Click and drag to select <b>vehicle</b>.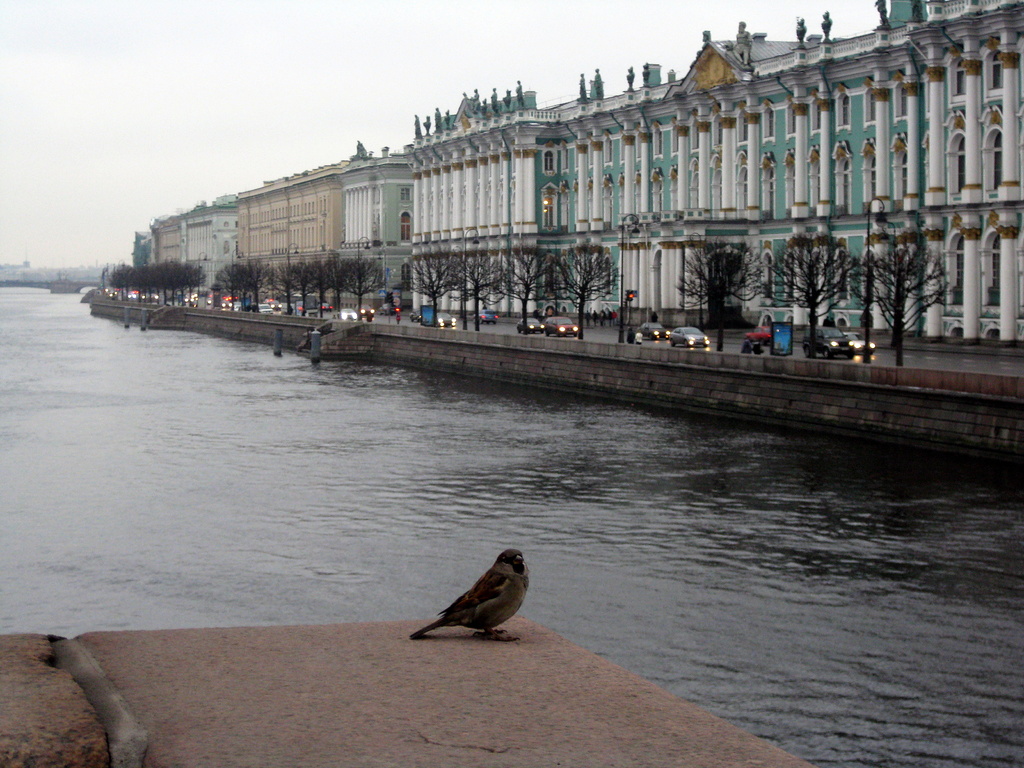
Selection: 843 330 877 353.
